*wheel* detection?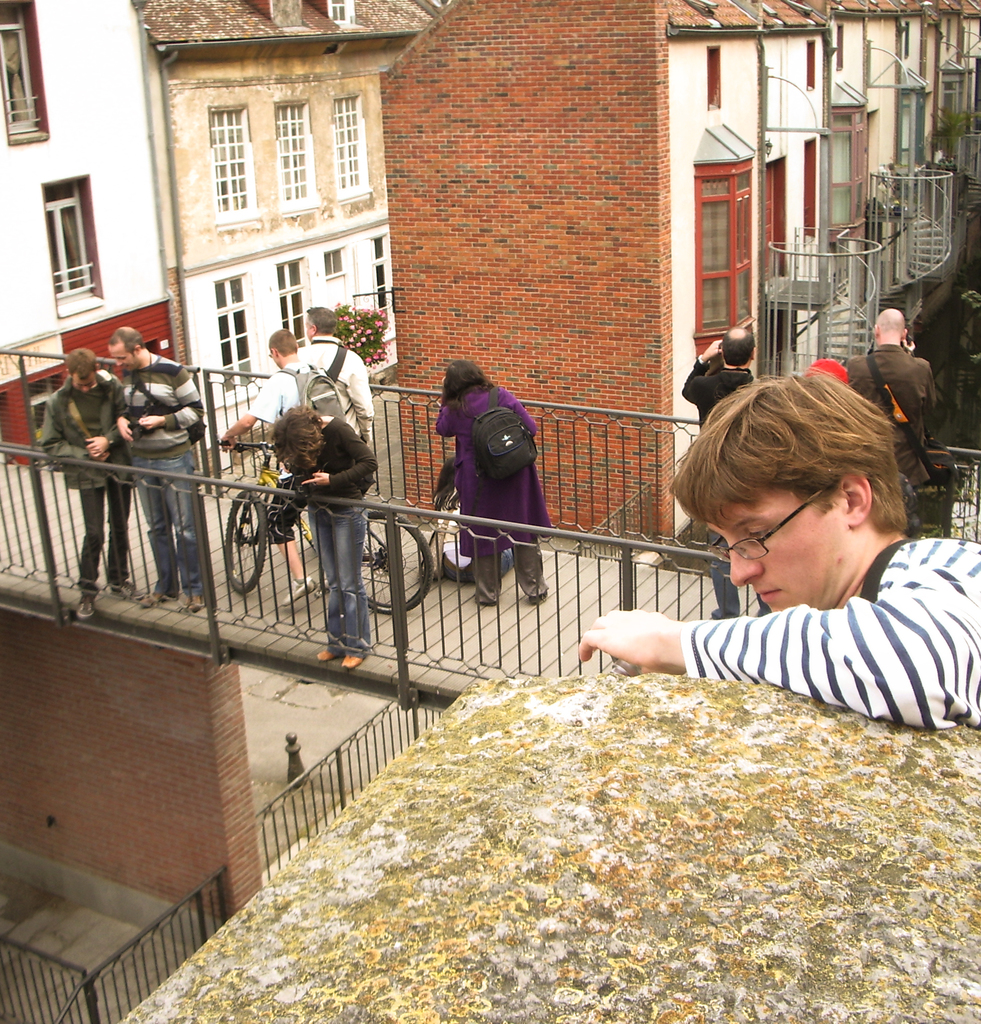
[223,491,262,598]
